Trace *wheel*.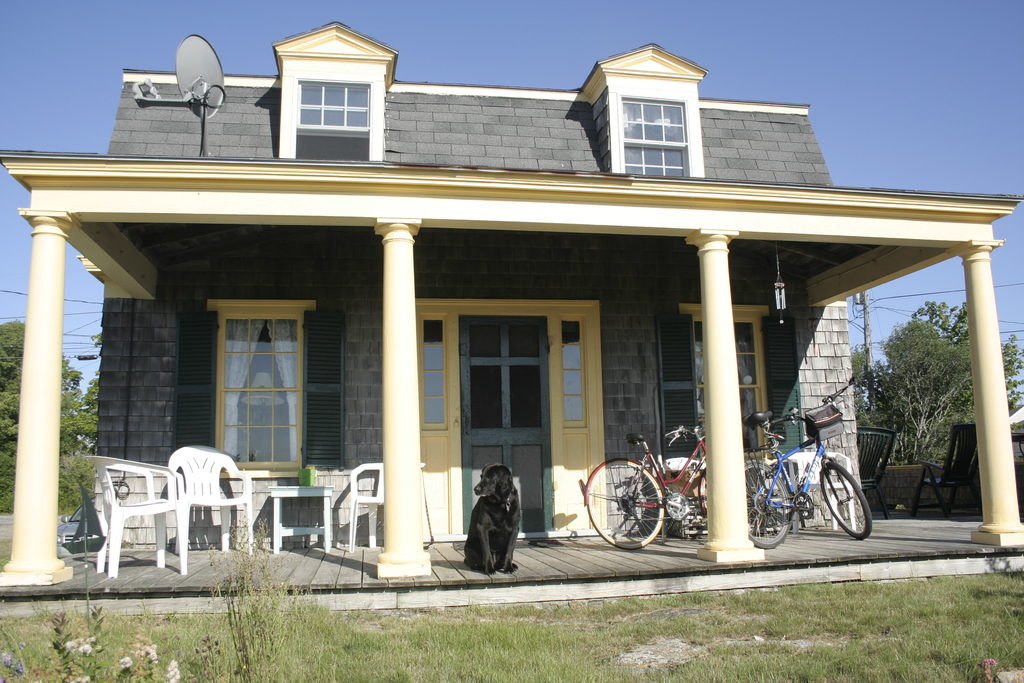
Traced to 745 462 794 548.
